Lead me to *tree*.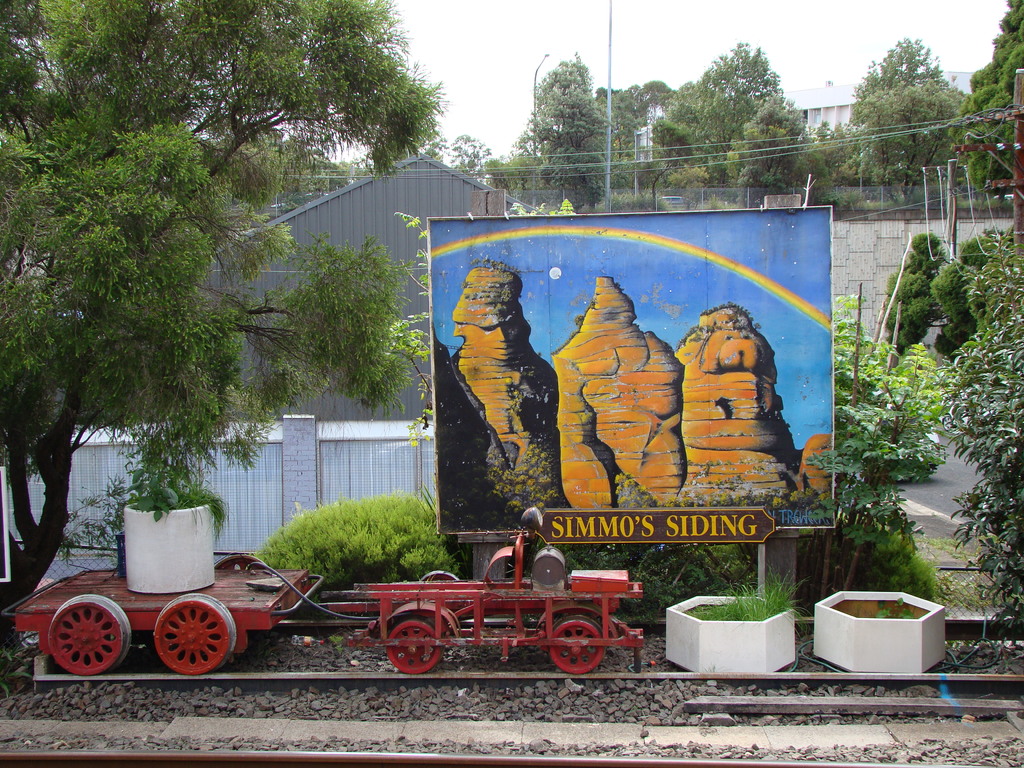
Lead to rect(0, 0, 450, 646).
